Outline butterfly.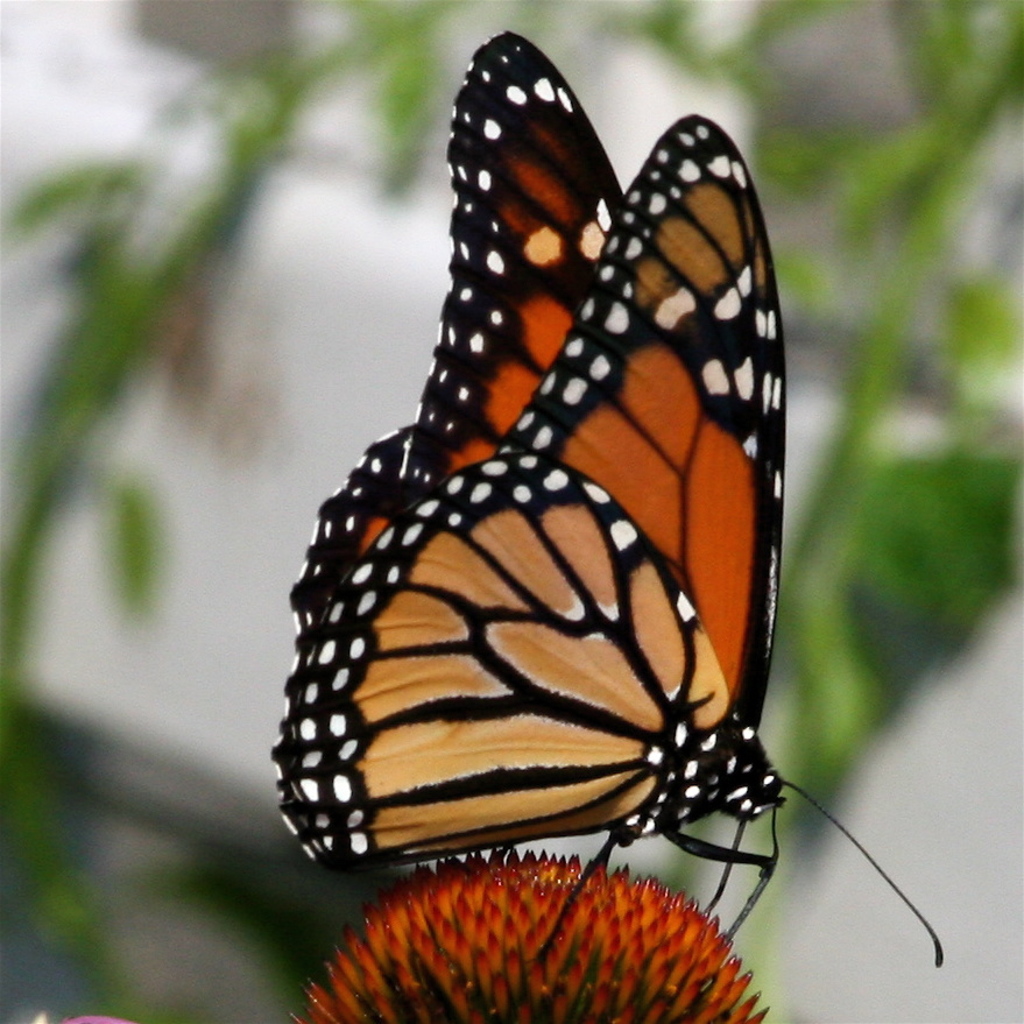
Outline: select_region(281, 33, 808, 961).
